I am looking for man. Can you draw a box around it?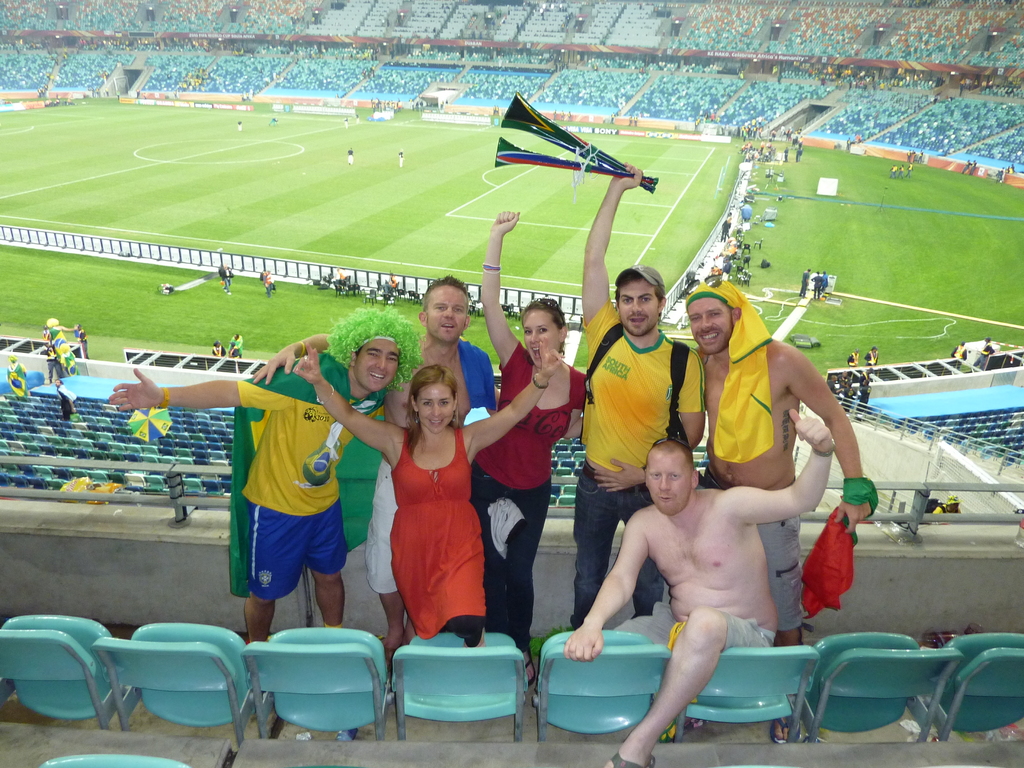
Sure, the bounding box is 886, 164, 901, 179.
